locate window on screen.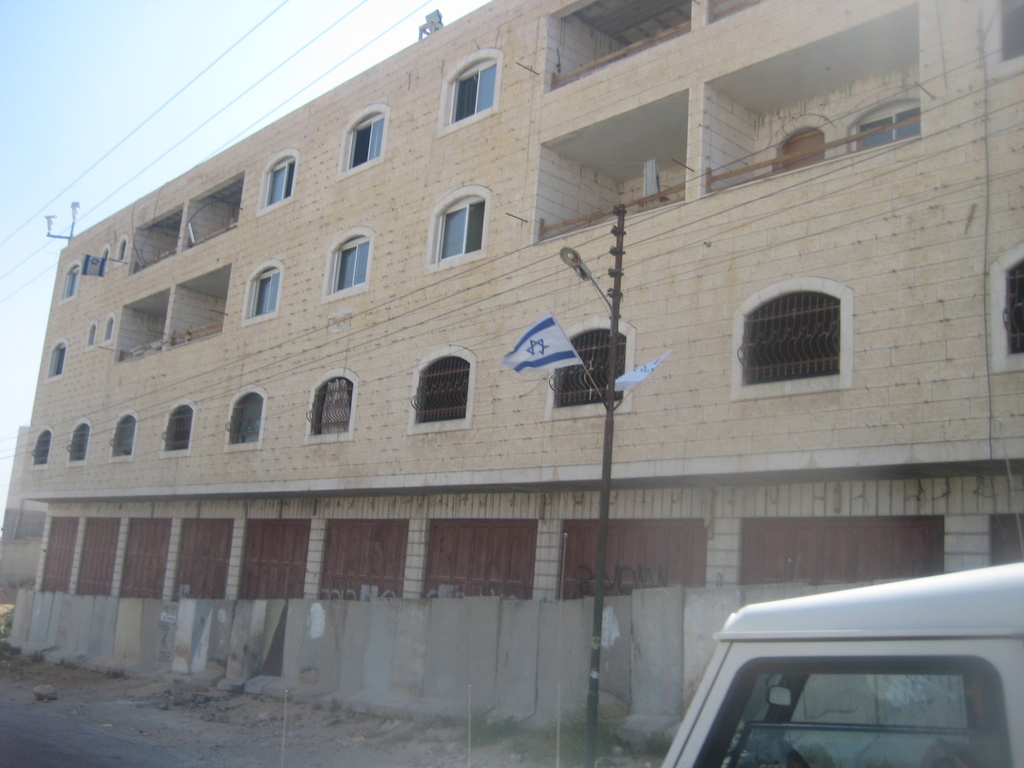
On screen at (86, 320, 96, 349).
